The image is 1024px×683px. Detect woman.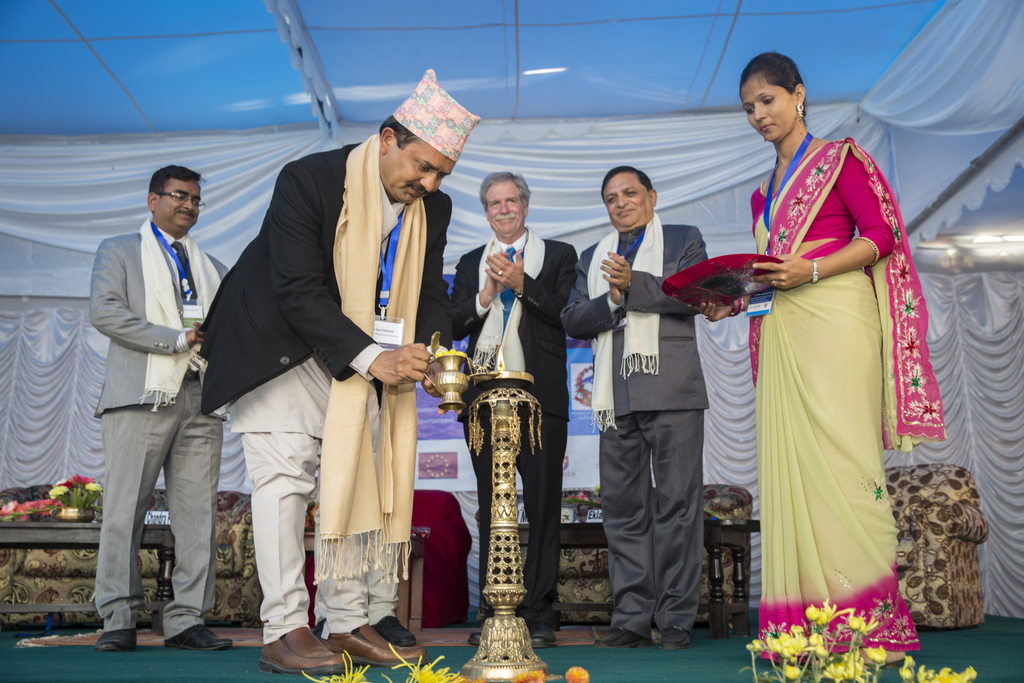
Detection: (left=722, top=53, right=913, bottom=682).
